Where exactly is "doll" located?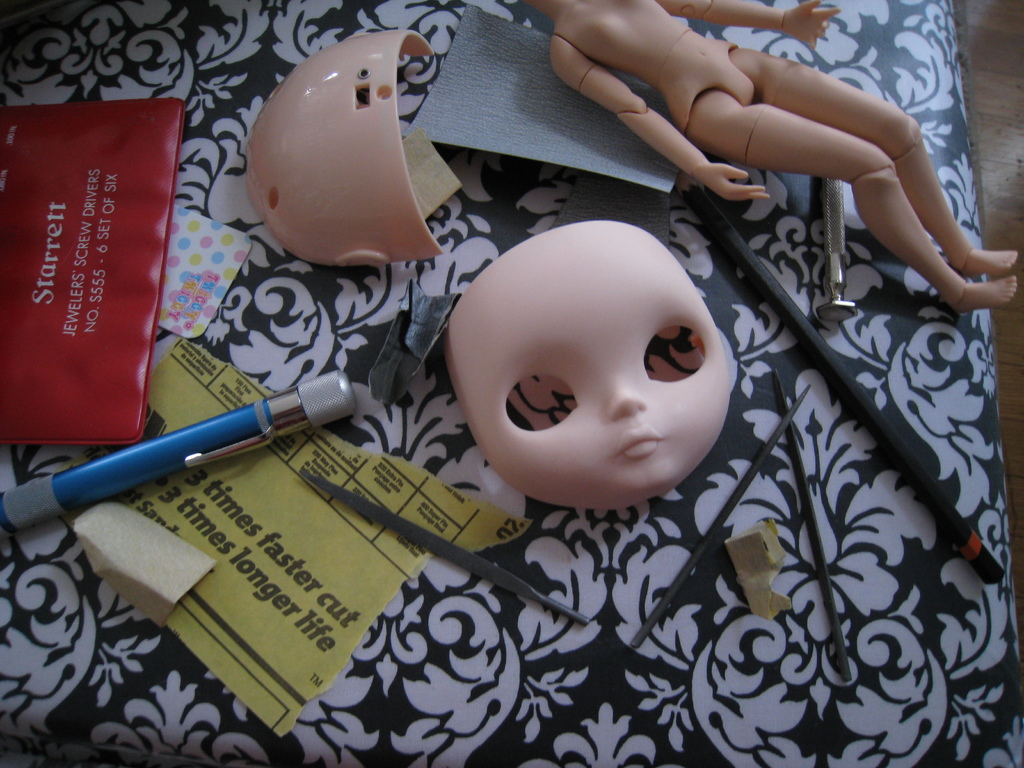
Its bounding box is rect(439, 215, 754, 564).
